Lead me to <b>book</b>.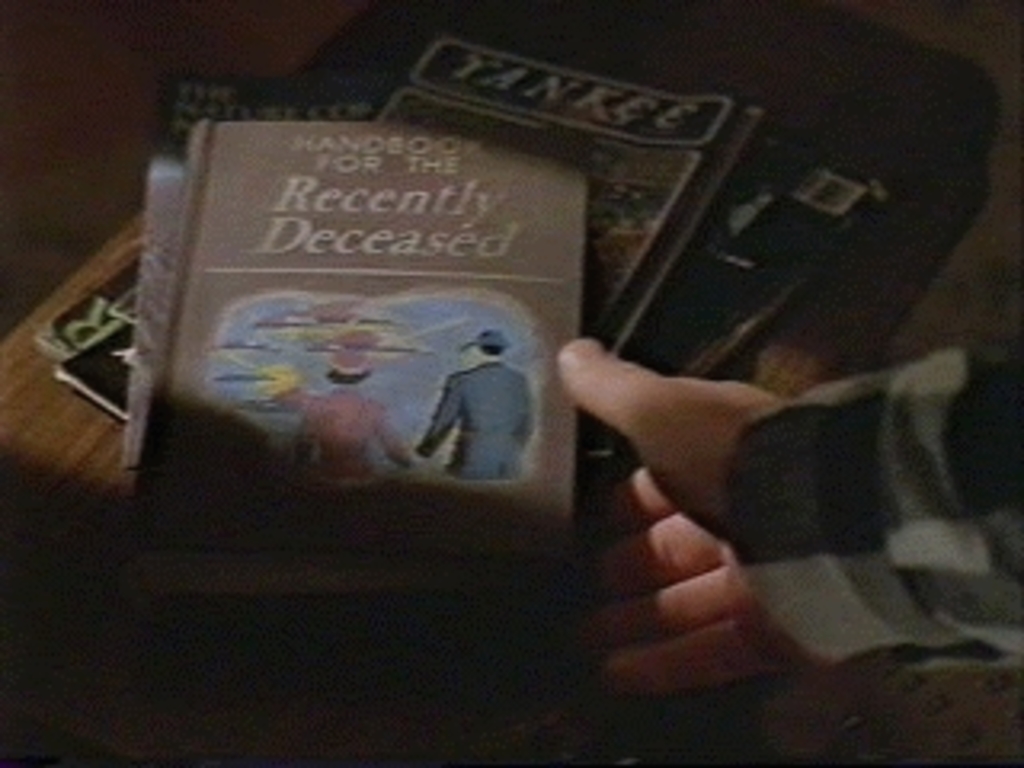
Lead to 115:112:602:557.
